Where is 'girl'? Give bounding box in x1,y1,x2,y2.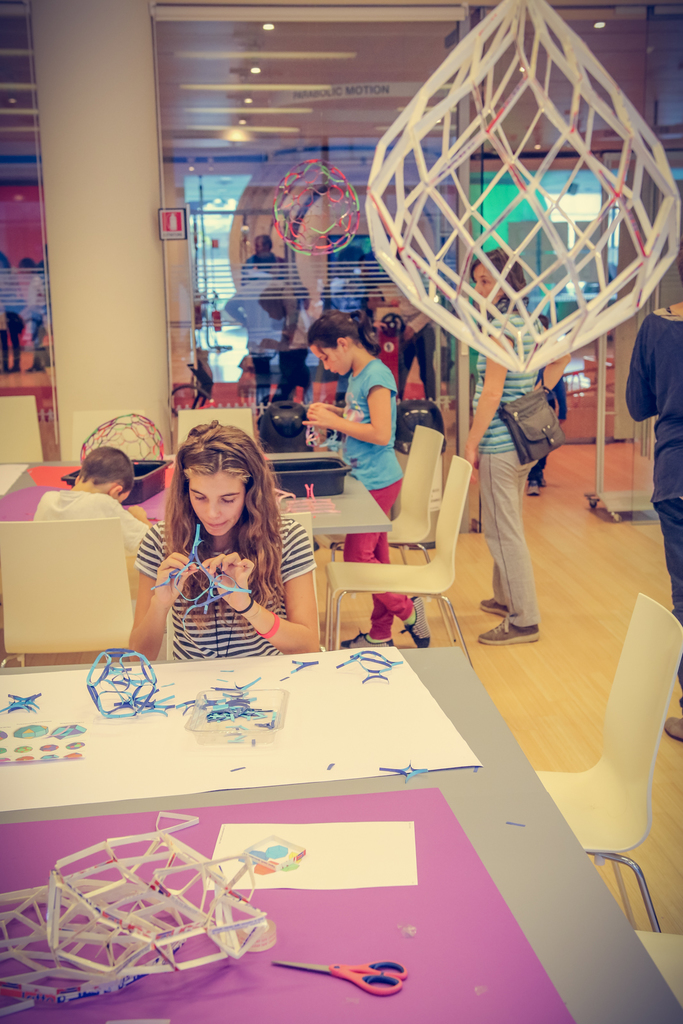
124,417,319,652.
